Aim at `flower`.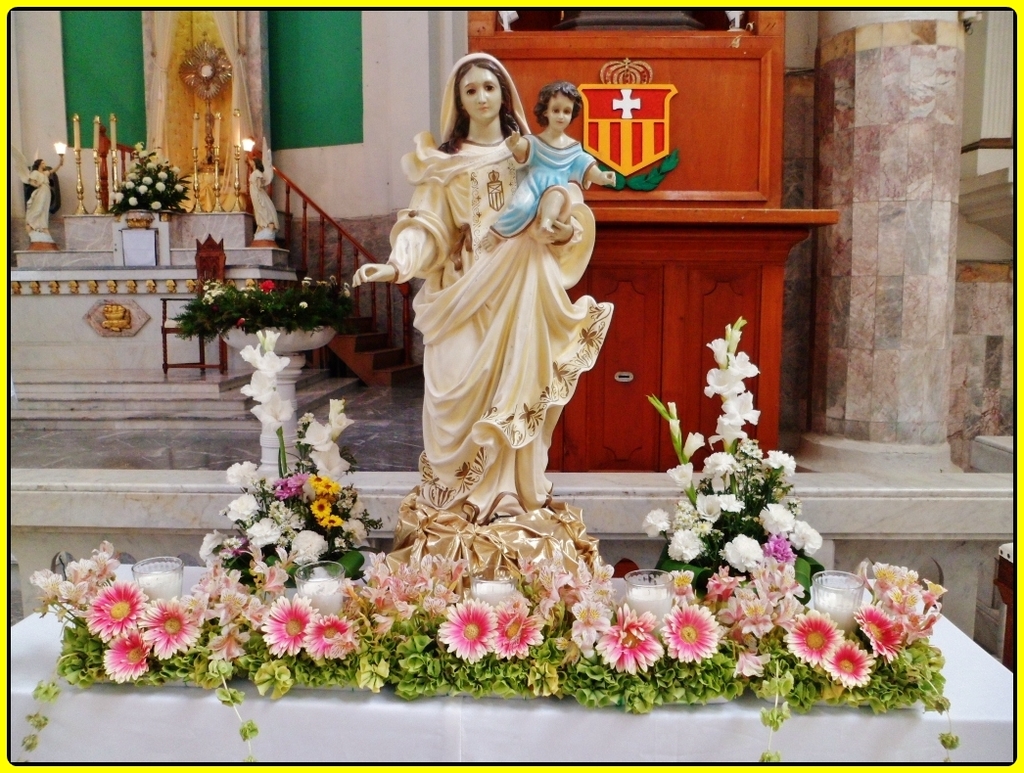
Aimed at pyautogui.locateOnScreen(296, 299, 307, 306).
